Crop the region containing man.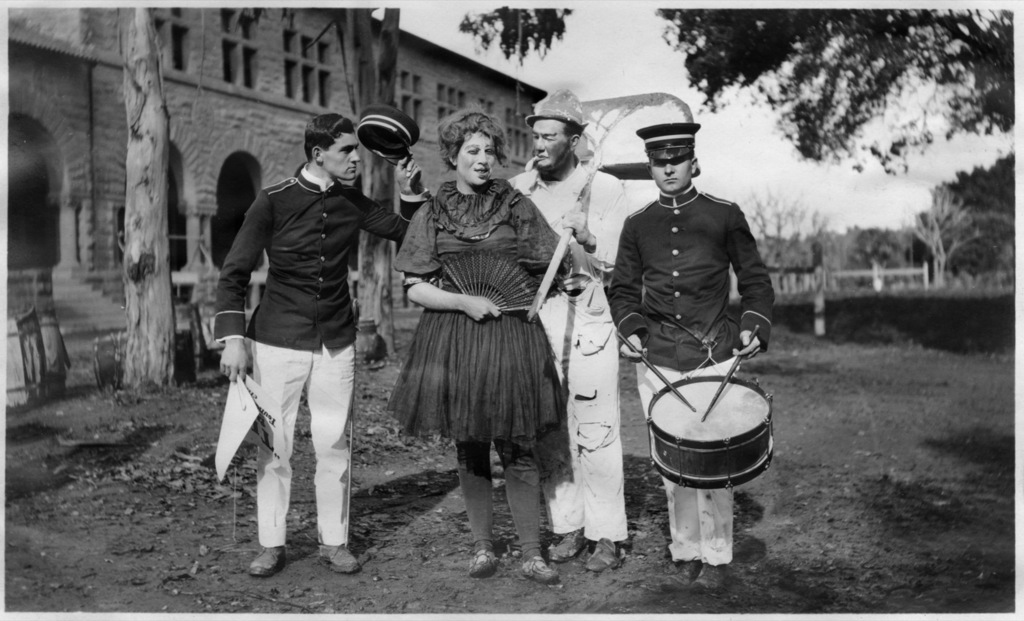
Crop region: 218, 120, 425, 588.
